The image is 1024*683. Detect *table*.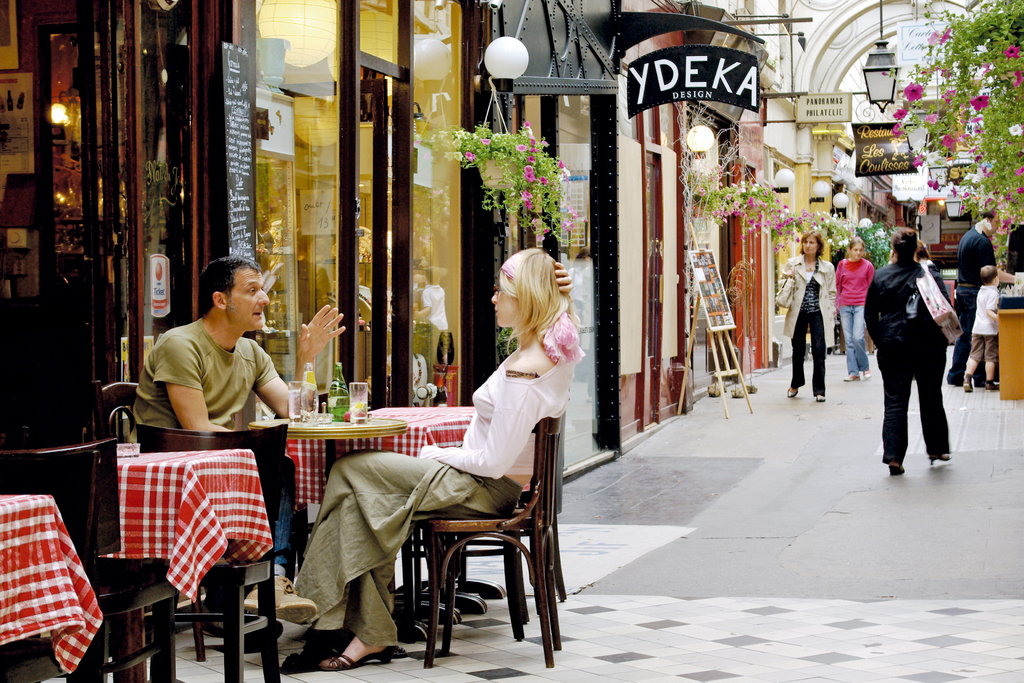
Detection: crop(85, 445, 255, 682).
